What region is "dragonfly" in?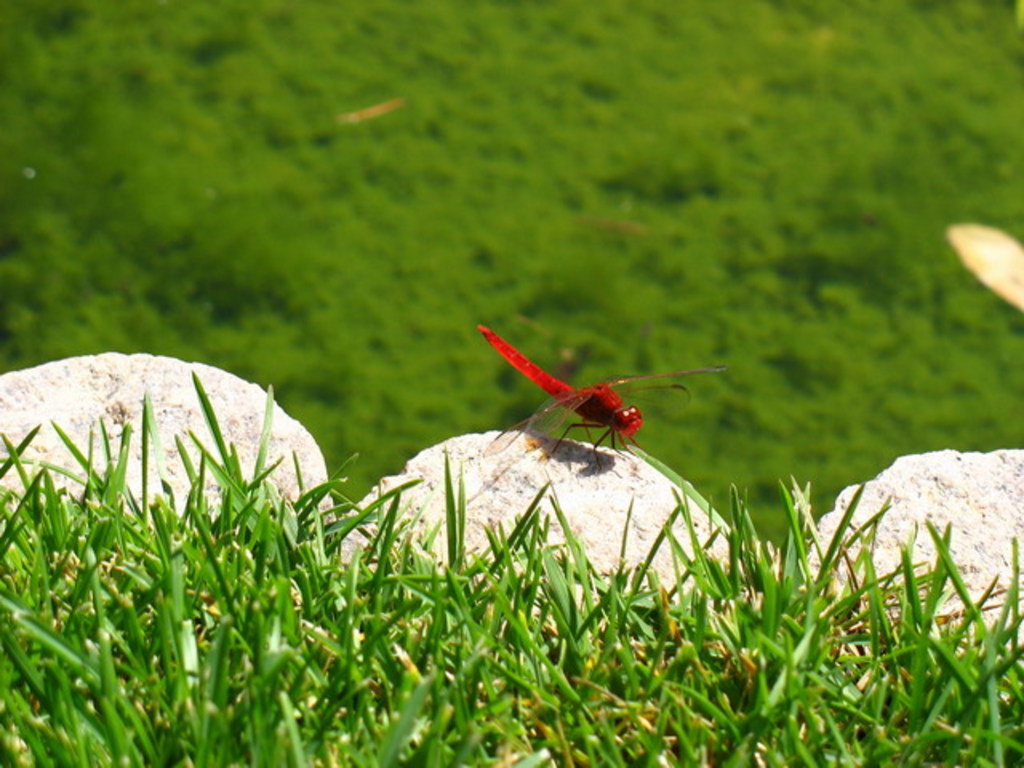
(483, 326, 731, 466).
